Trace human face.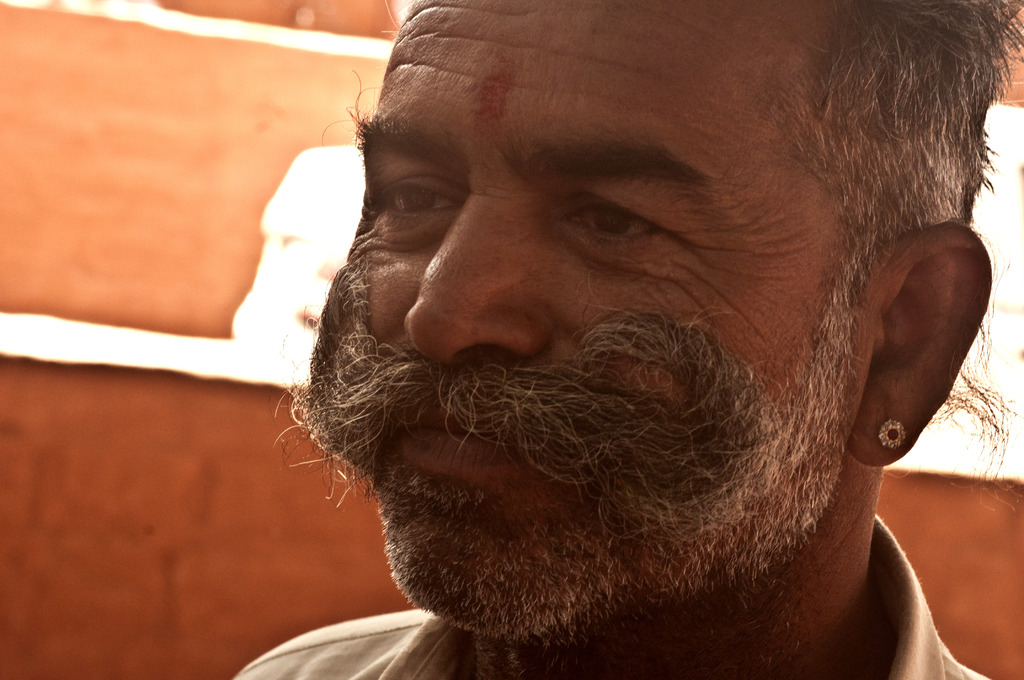
Traced to [x1=273, y1=0, x2=865, y2=640].
